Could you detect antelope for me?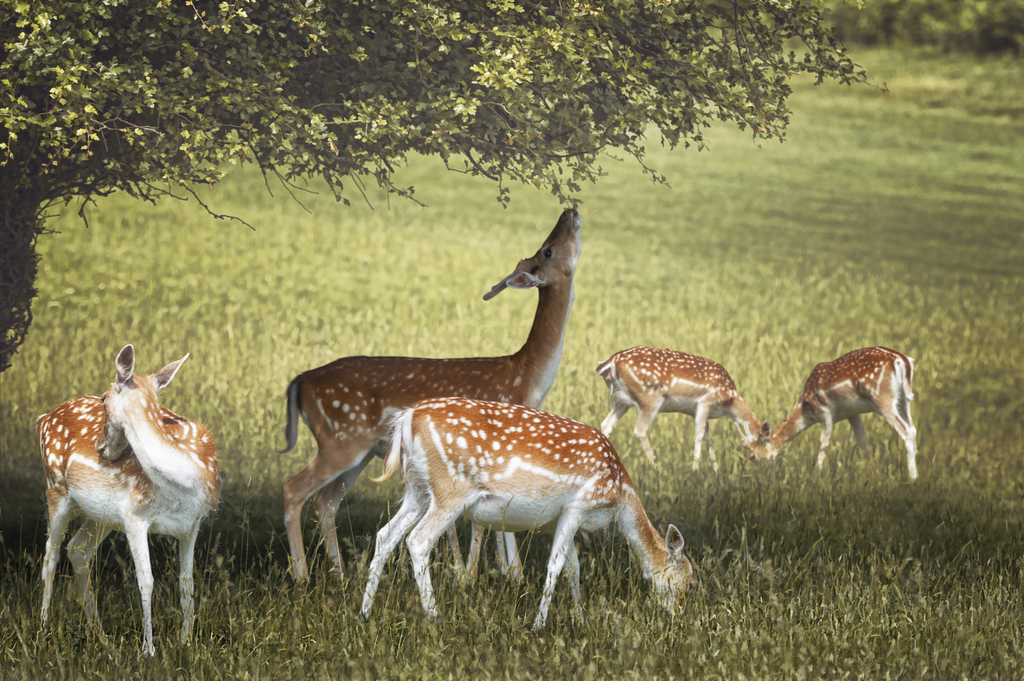
Detection result: 597/346/778/474.
